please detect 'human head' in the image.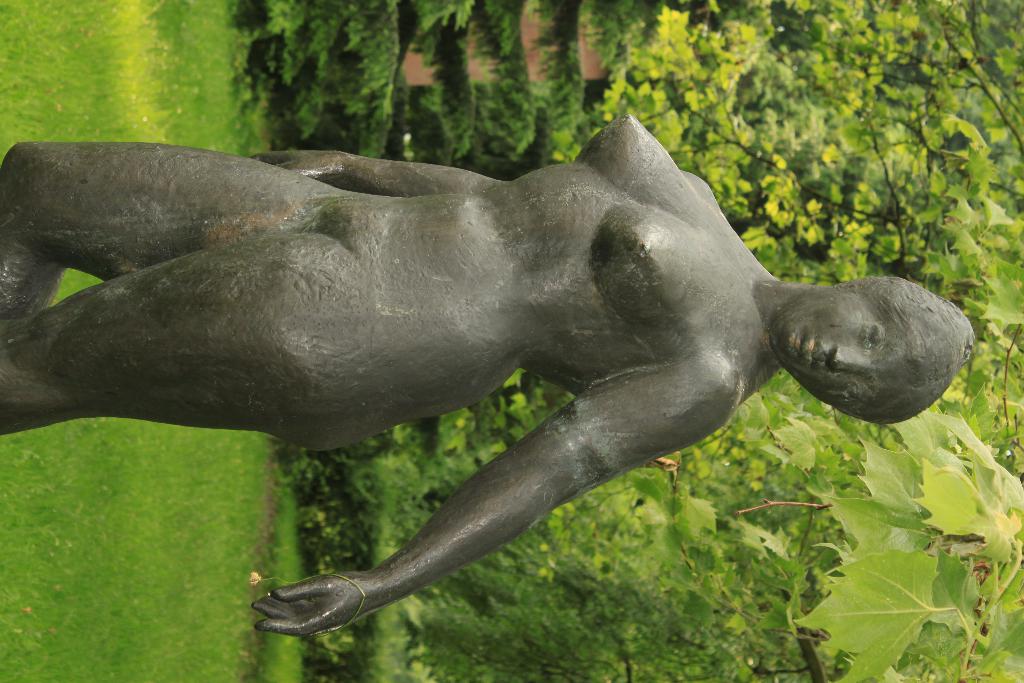
box(767, 270, 956, 429).
